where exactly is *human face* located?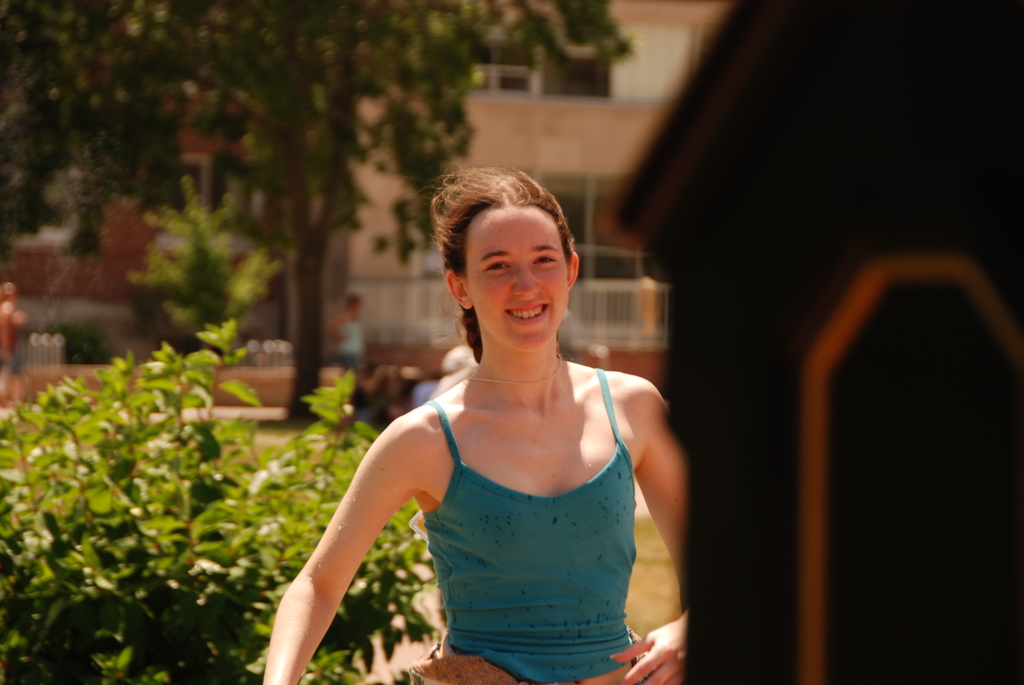
Its bounding box is (x1=461, y1=216, x2=572, y2=355).
